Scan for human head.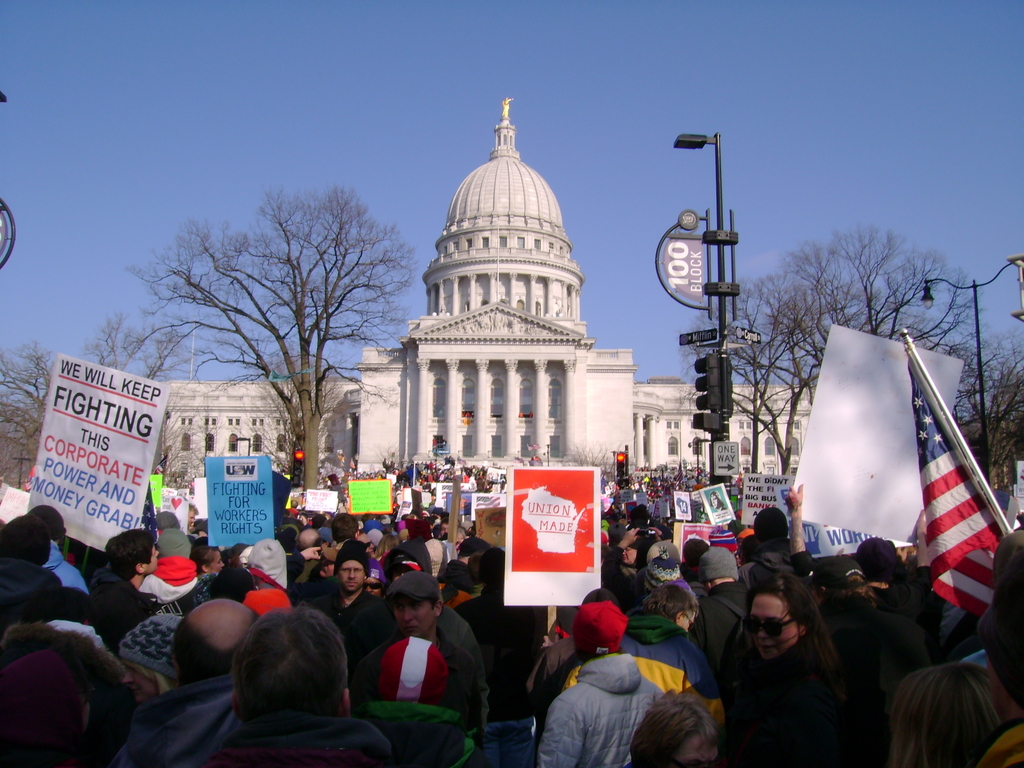
Scan result: 751,504,790,536.
